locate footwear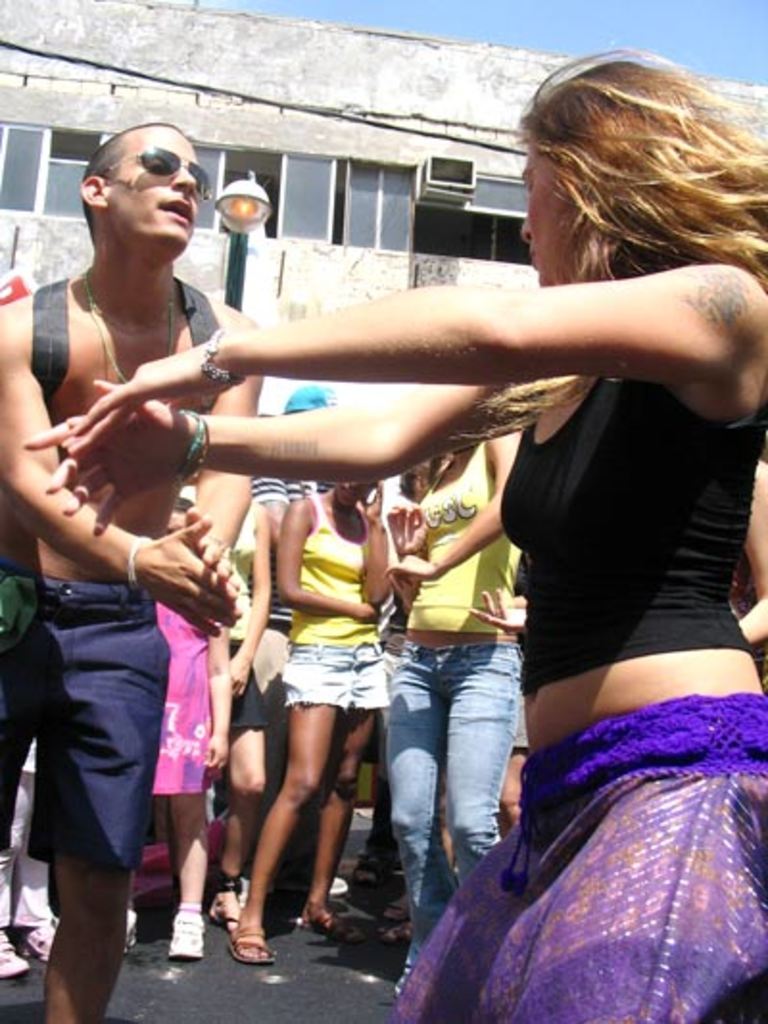
380, 891, 403, 934
